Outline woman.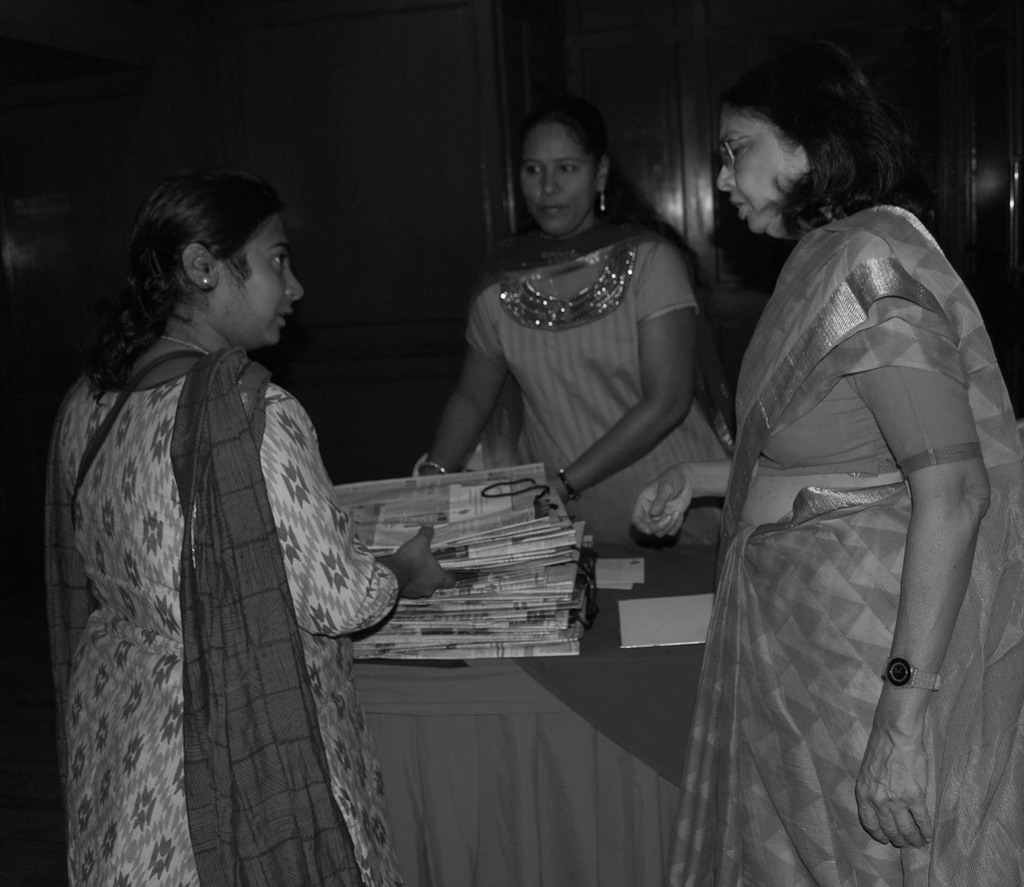
Outline: bbox=(412, 106, 738, 559).
